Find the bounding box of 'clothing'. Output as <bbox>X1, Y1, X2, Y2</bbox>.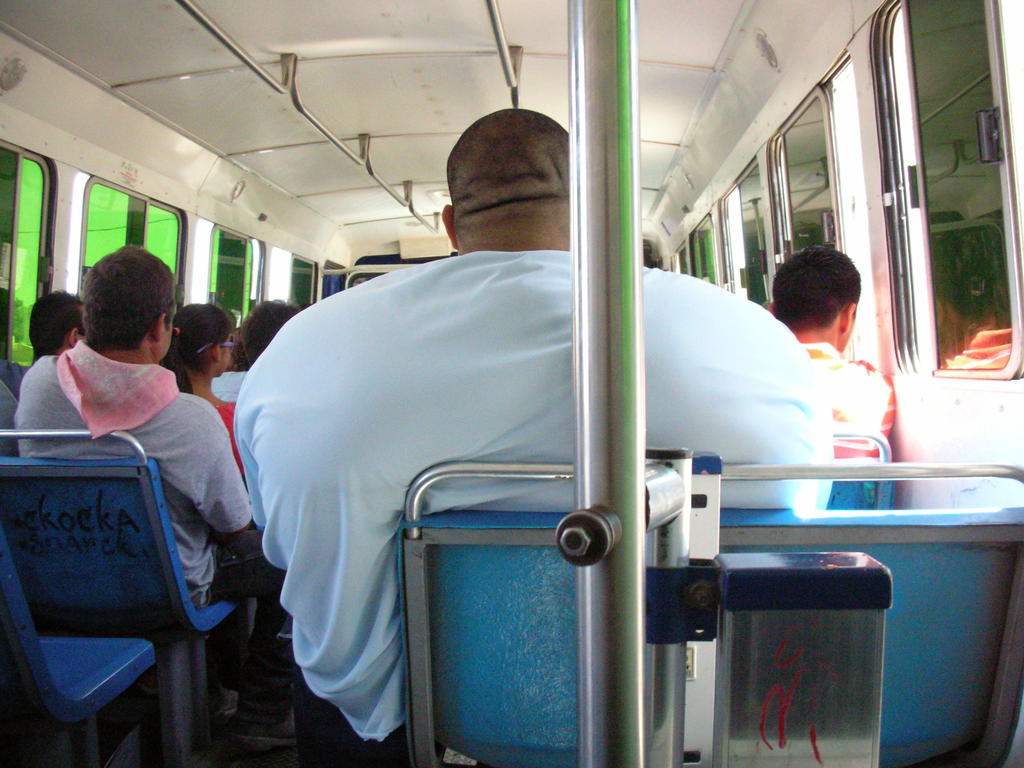
<bbox>251, 140, 861, 767</bbox>.
